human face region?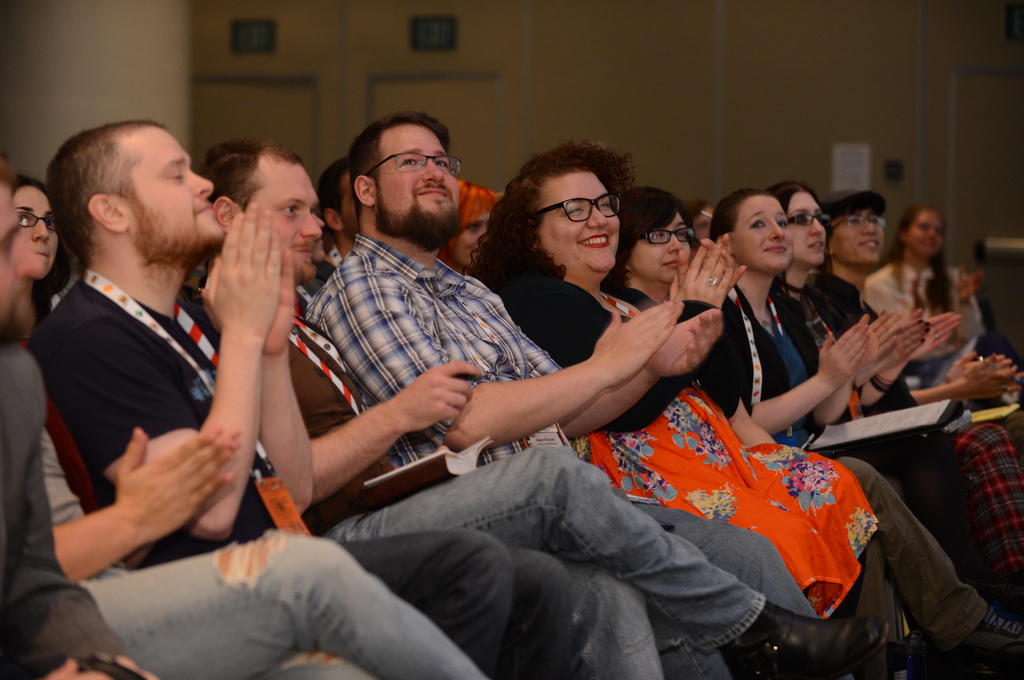
<box>10,186,59,278</box>
